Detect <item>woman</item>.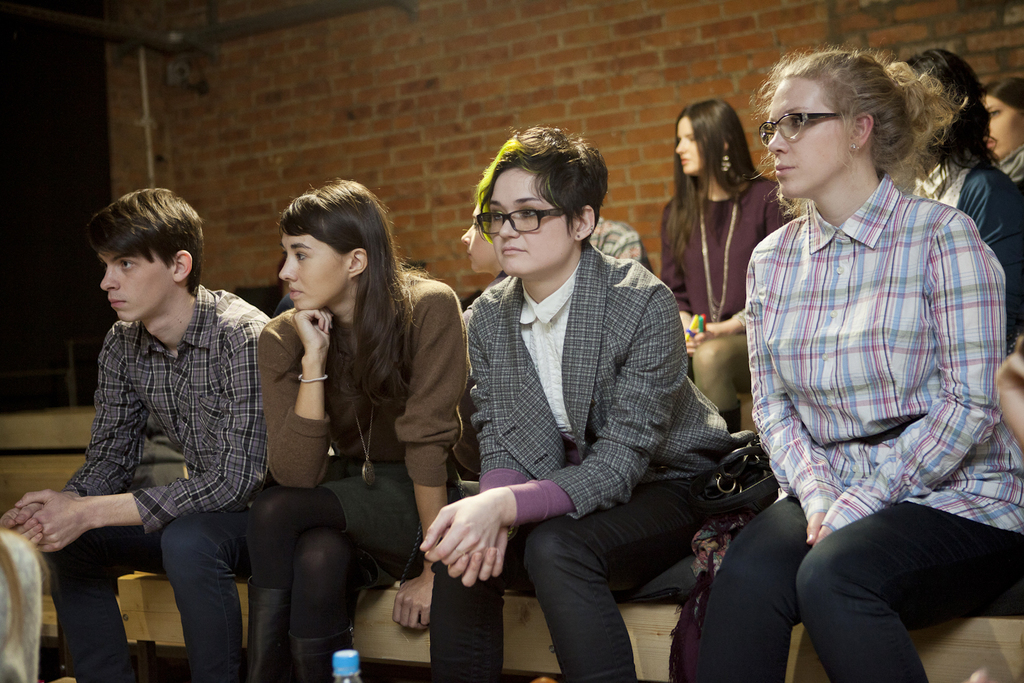
Detected at 900 48 1023 339.
